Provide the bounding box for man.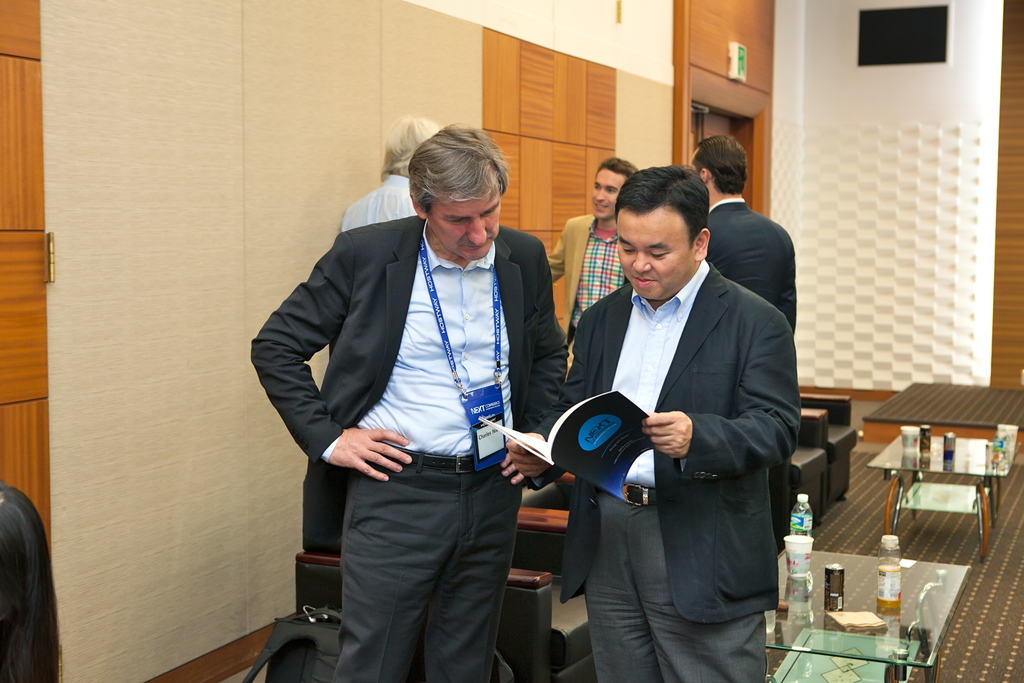
bbox=[333, 120, 465, 227].
